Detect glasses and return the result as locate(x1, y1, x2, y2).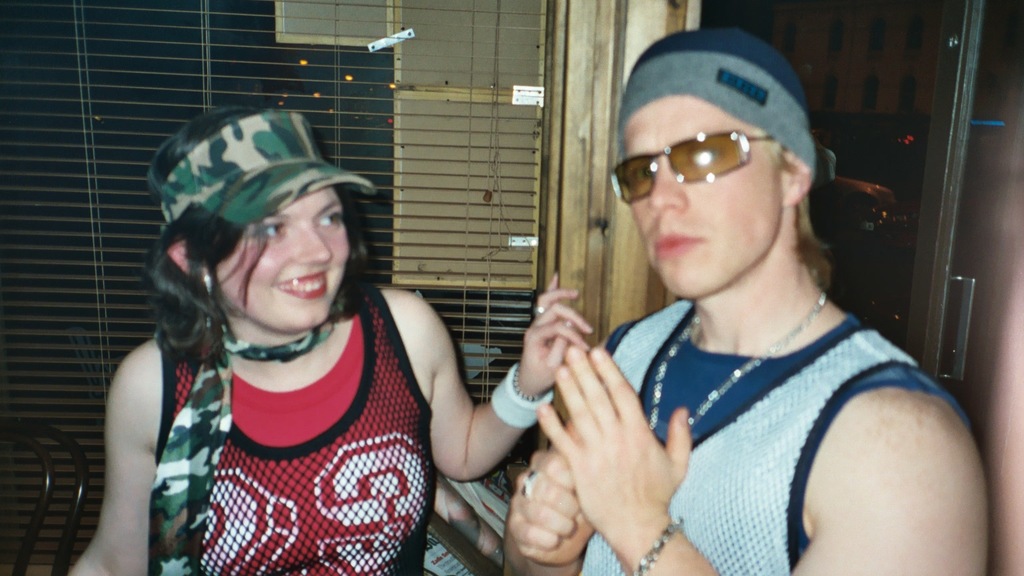
locate(625, 127, 757, 193).
